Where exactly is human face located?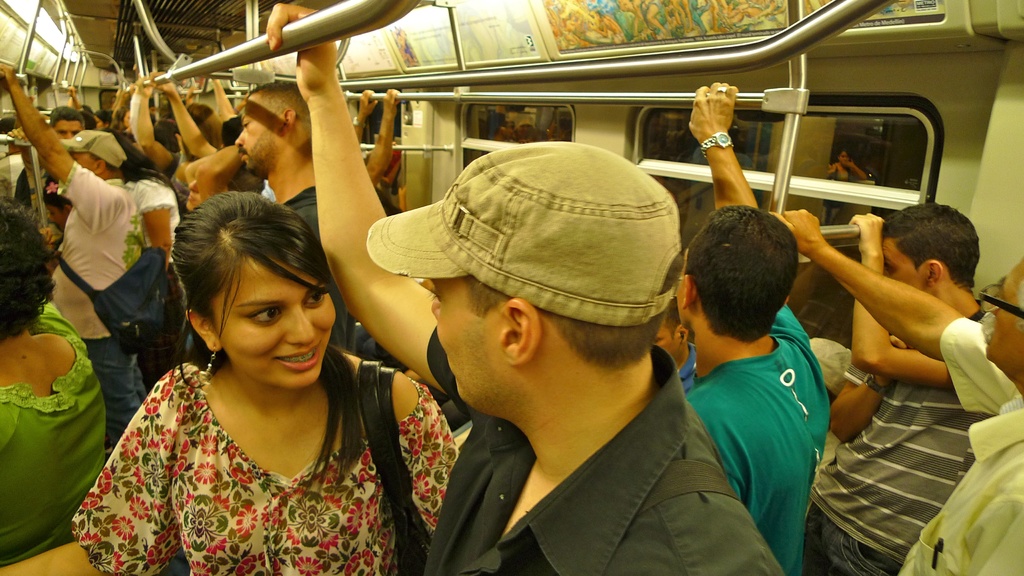
Its bounding box is select_region(677, 246, 689, 328).
